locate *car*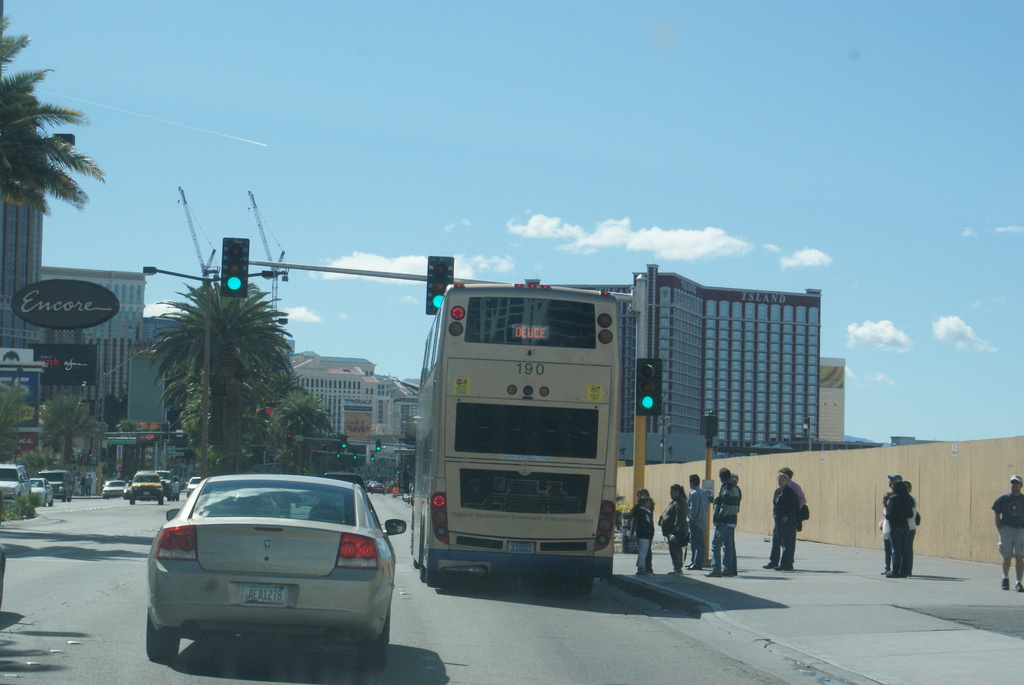
x1=367 y1=480 x2=383 y2=491
